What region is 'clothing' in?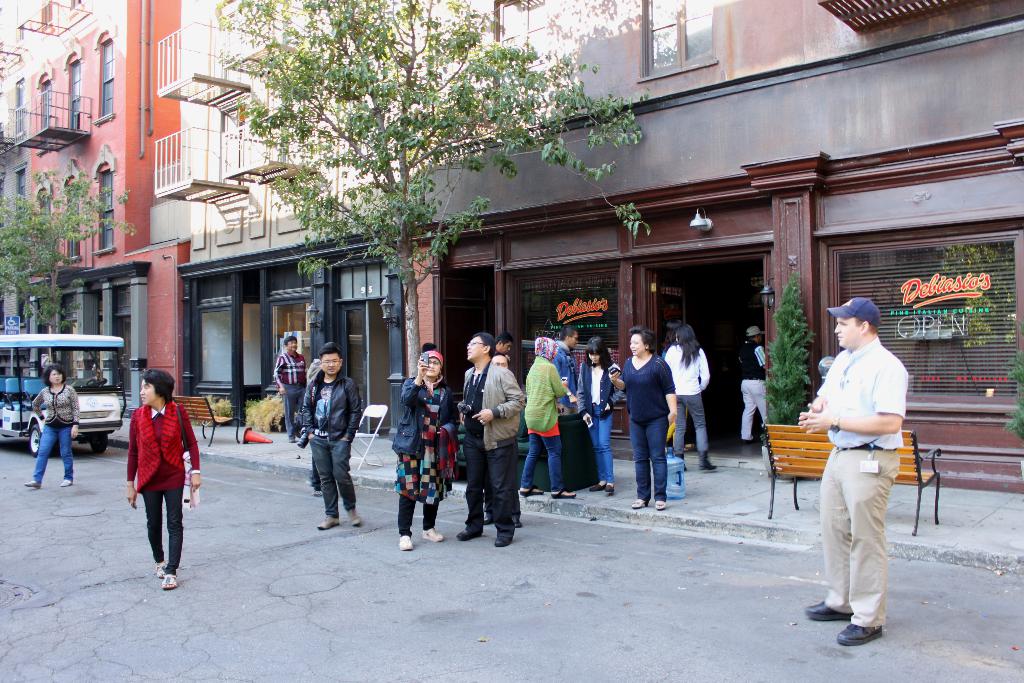
{"x1": 522, "y1": 357, "x2": 563, "y2": 491}.
